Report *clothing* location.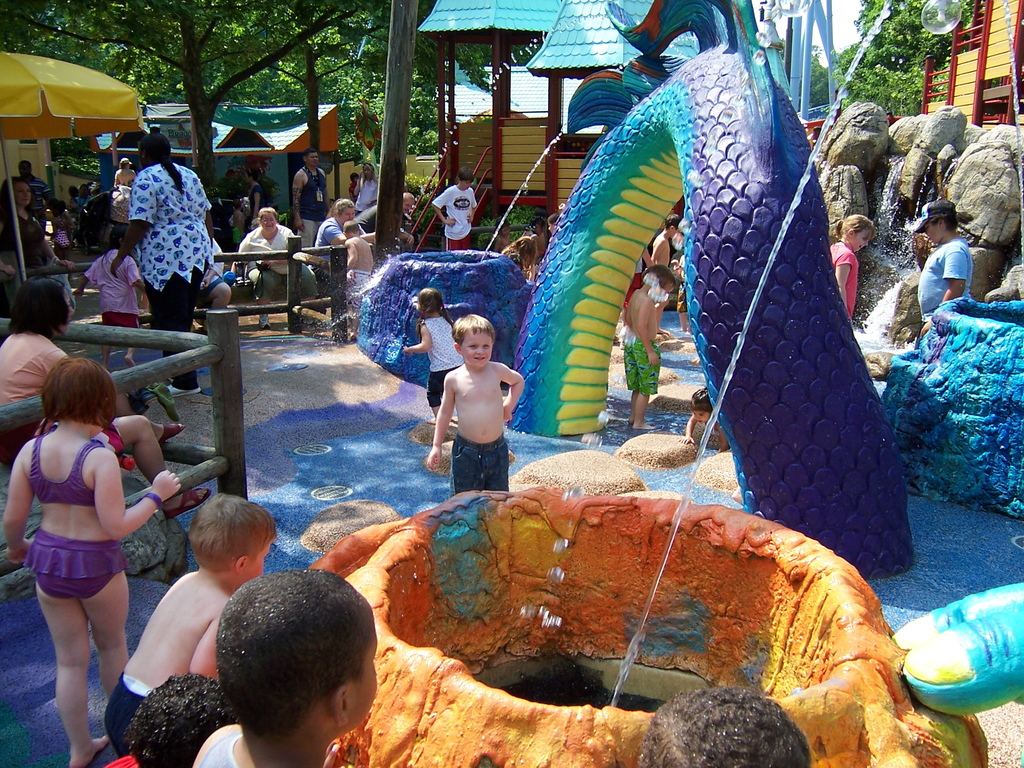
Report: box=[678, 280, 688, 314].
